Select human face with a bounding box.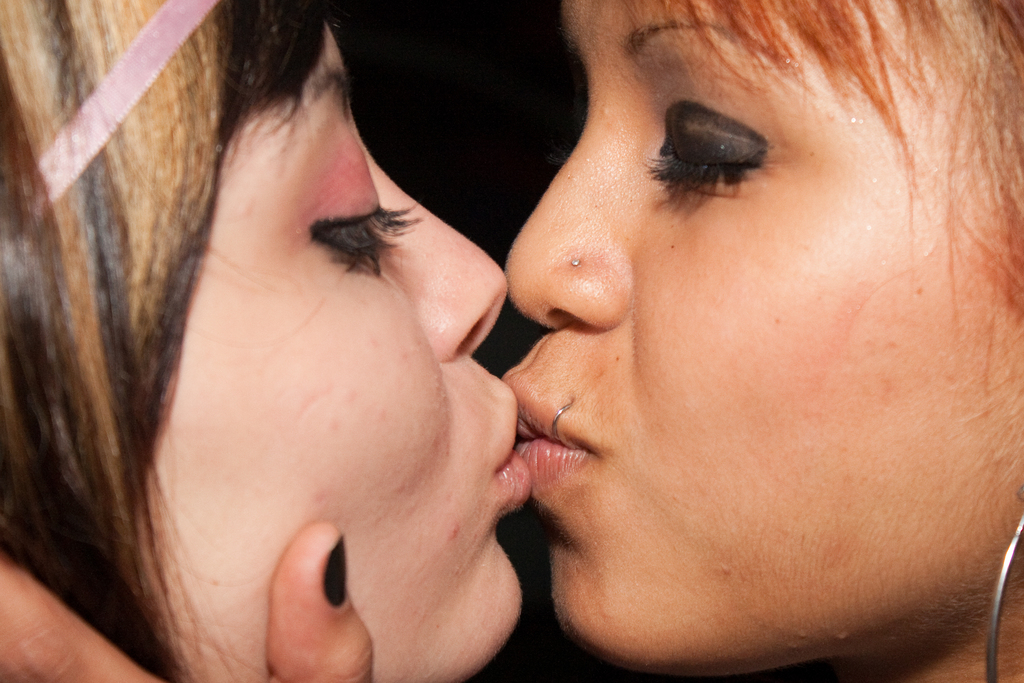
left=141, top=15, right=526, bottom=682.
